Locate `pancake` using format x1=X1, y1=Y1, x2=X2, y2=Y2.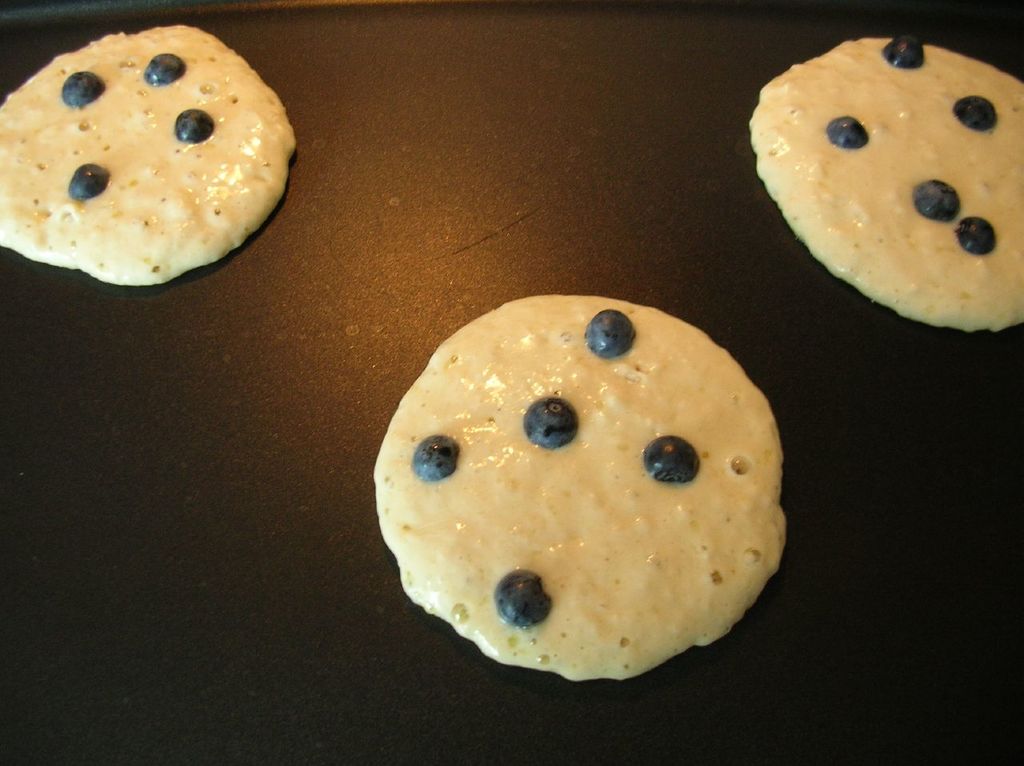
x1=746, y1=34, x2=1023, y2=327.
